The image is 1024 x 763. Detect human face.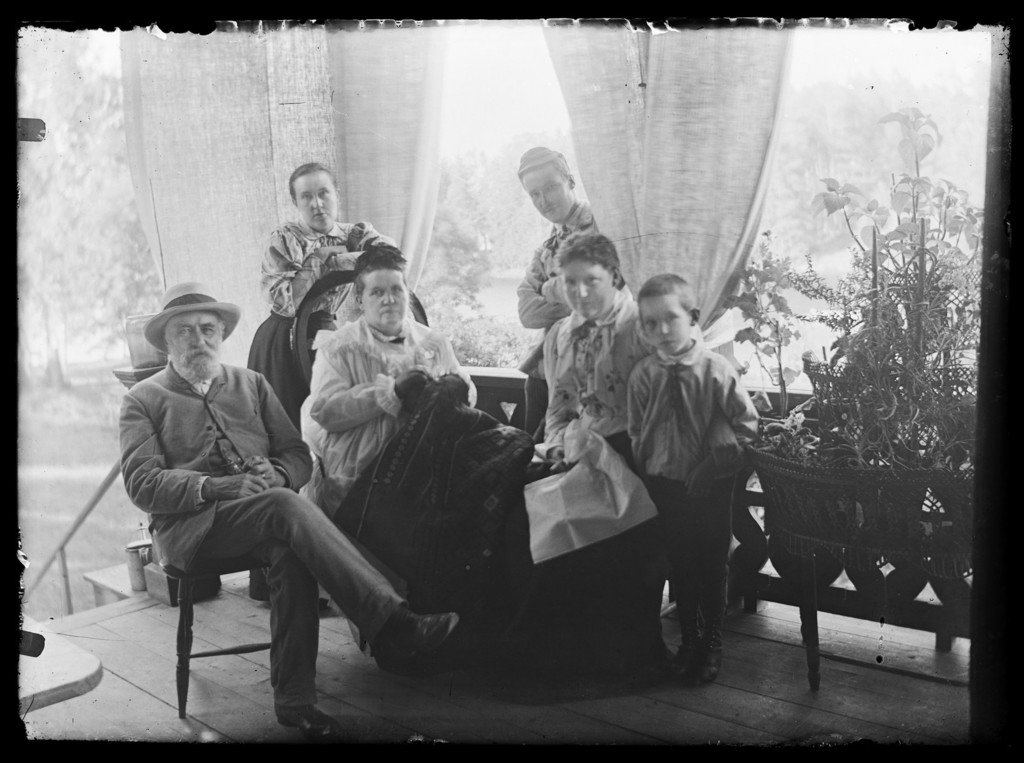
Detection: bbox=[293, 170, 337, 232].
